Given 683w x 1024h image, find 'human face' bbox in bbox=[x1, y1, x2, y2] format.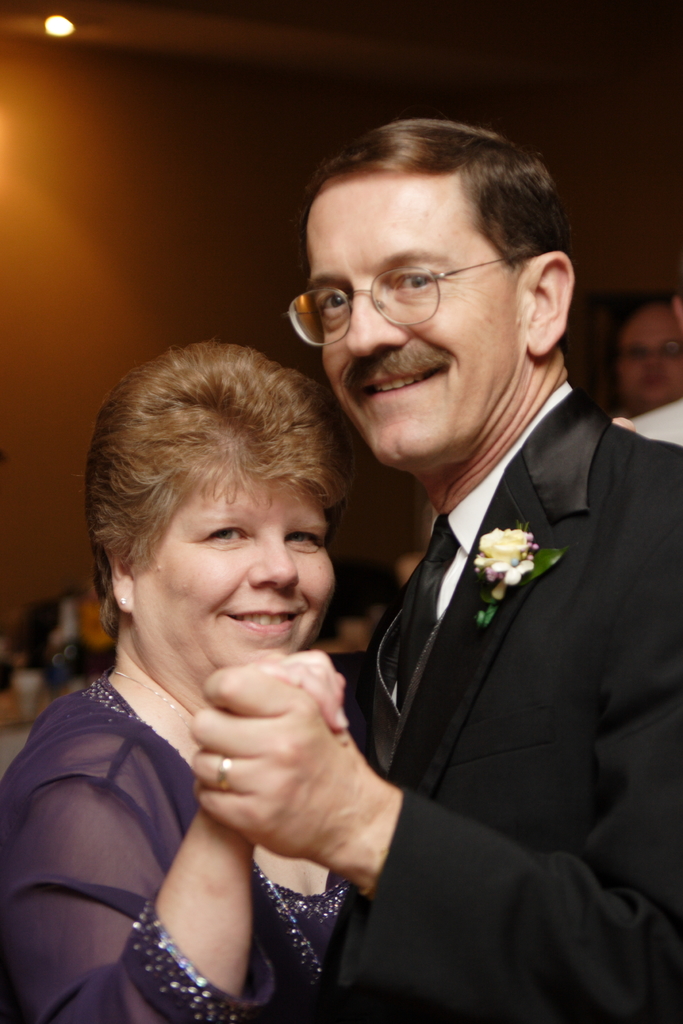
bbox=[620, 305, 682, 414].
